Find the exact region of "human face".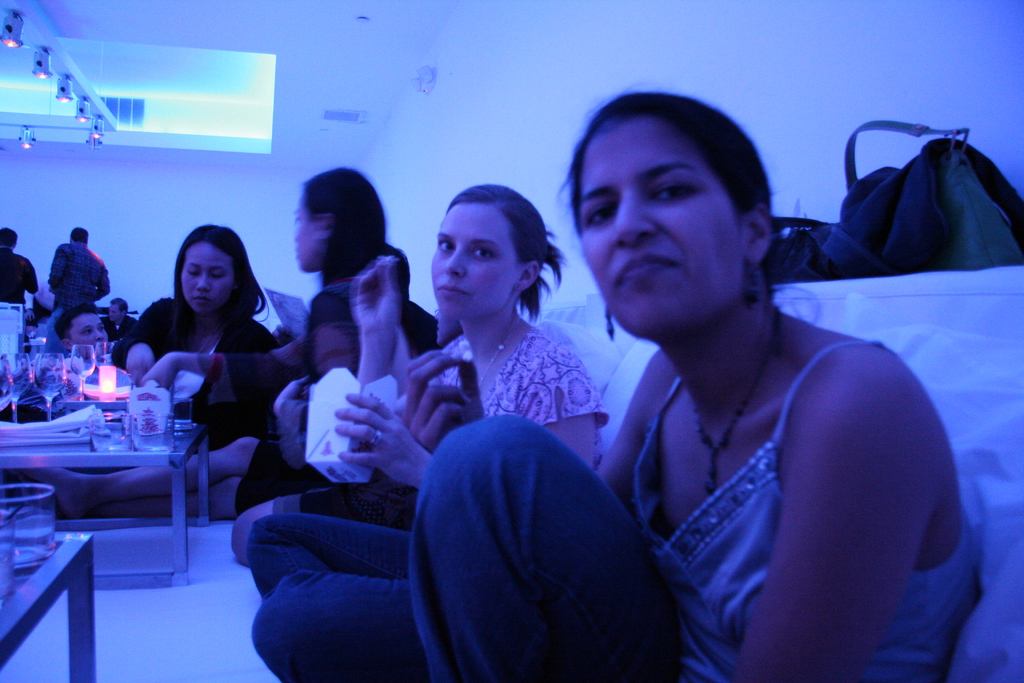
Exact region: [x1=180, y1=247, x2=234, y2=313].
